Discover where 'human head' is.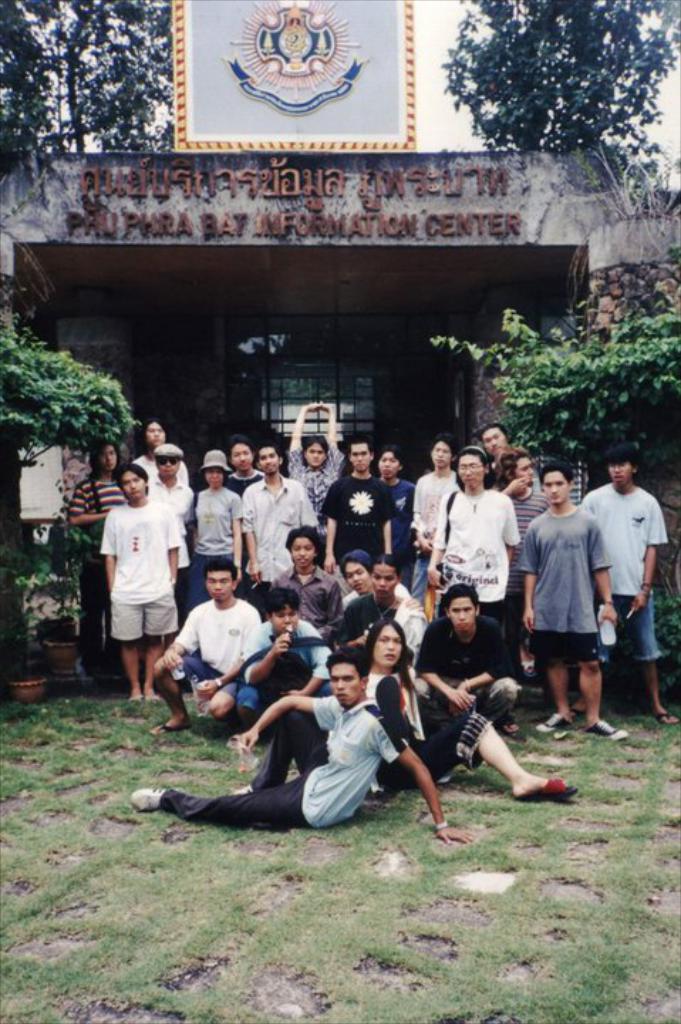
Discovered at {"left": 301, "top": 432, "right": 327, "bottom": 465}.
